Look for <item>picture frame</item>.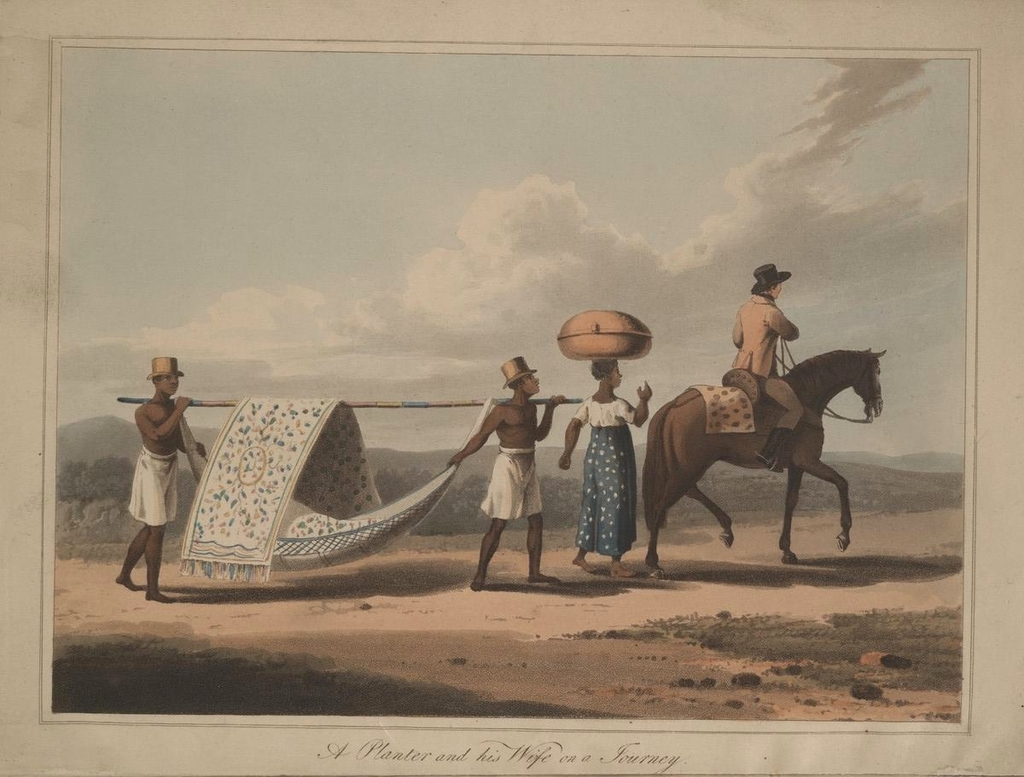
Found: 0,0,1023,776.
